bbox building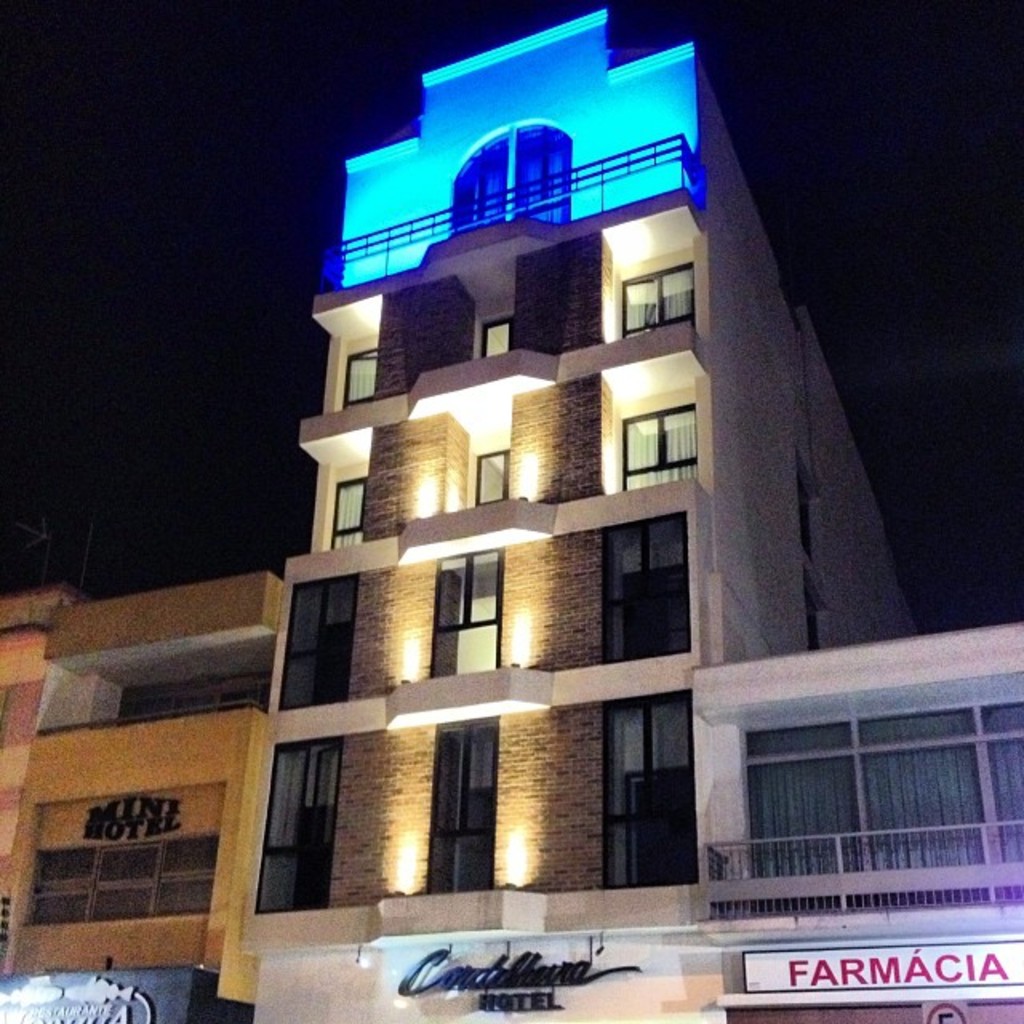
pyautogui.locateOnScreen(245, 3, 923, 1022)
